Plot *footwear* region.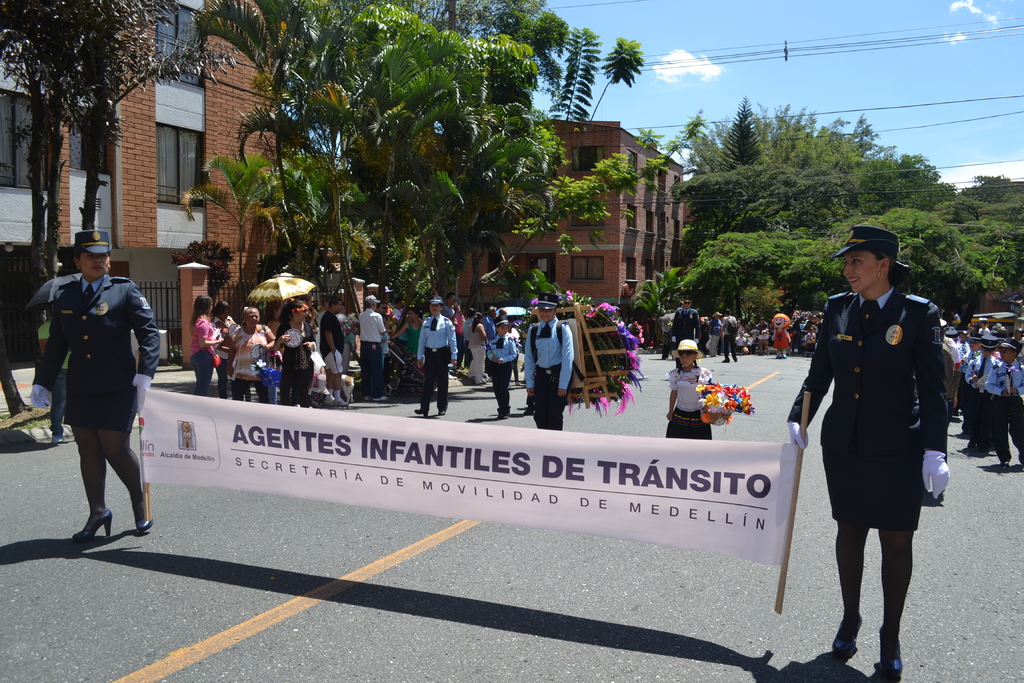
Plotted at x1=733 y1=355 x2=739 y2=363.
